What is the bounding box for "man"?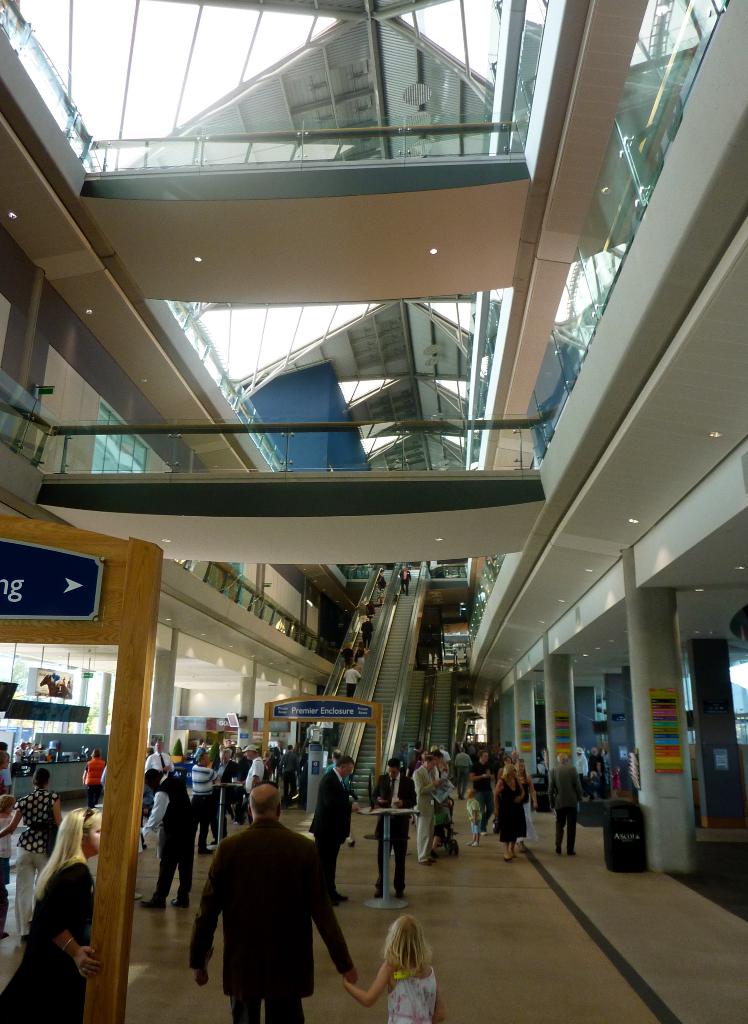
<box>139,767,200,911</box>.
